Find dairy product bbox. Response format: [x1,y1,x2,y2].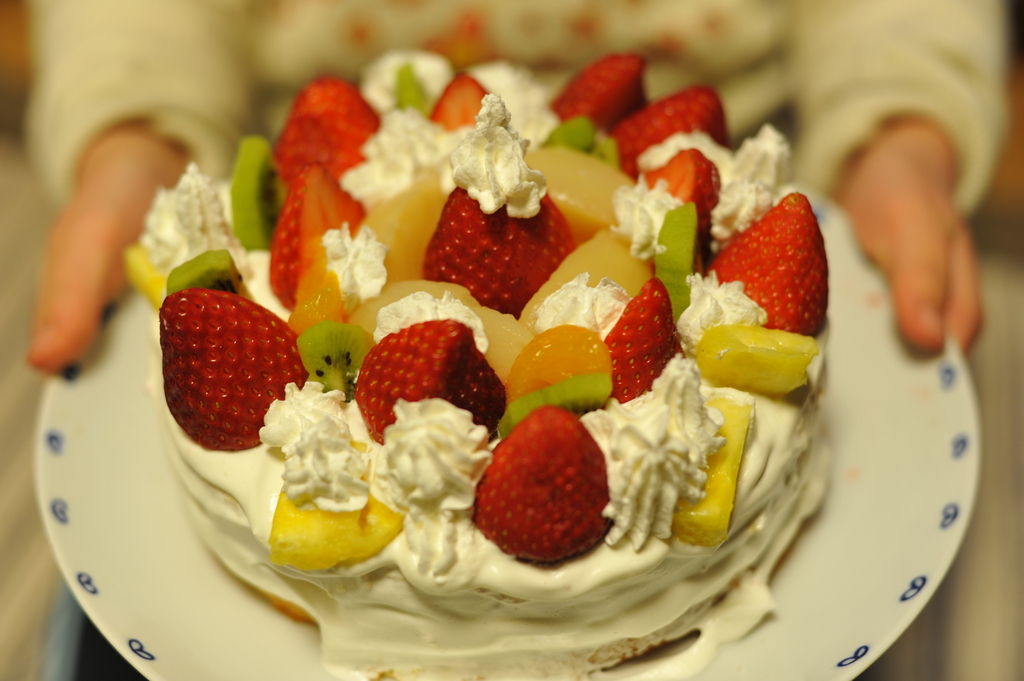
[314,218,393,322].
